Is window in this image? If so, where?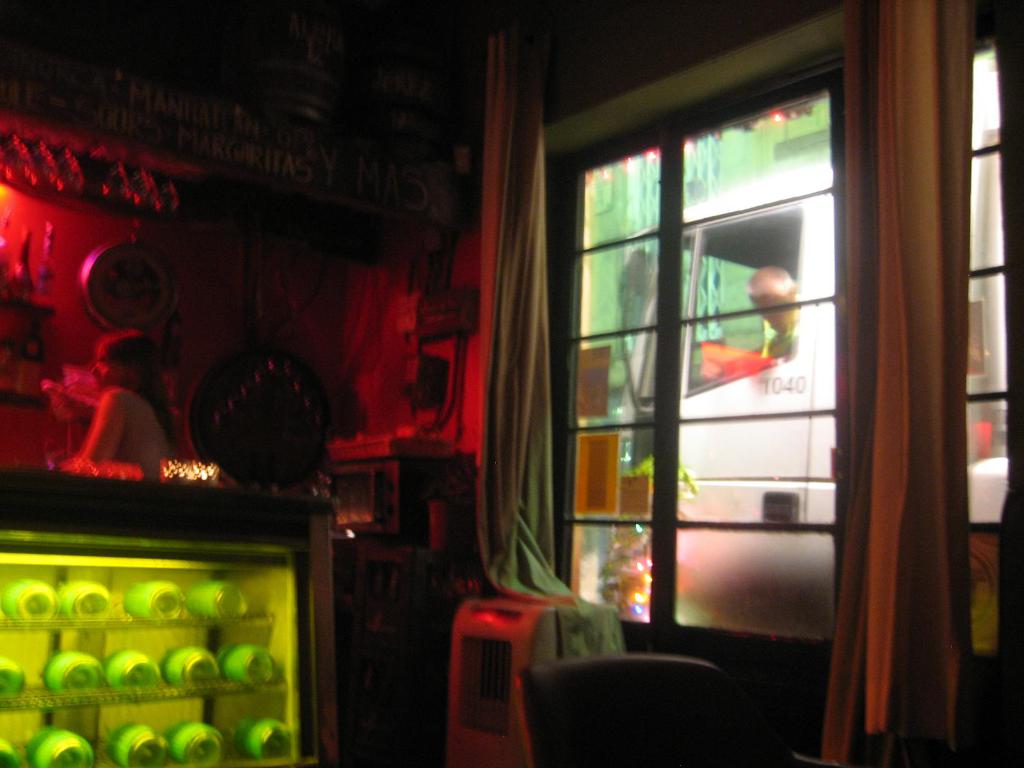
Yes, at <box>509,3,1023,691</box>.
